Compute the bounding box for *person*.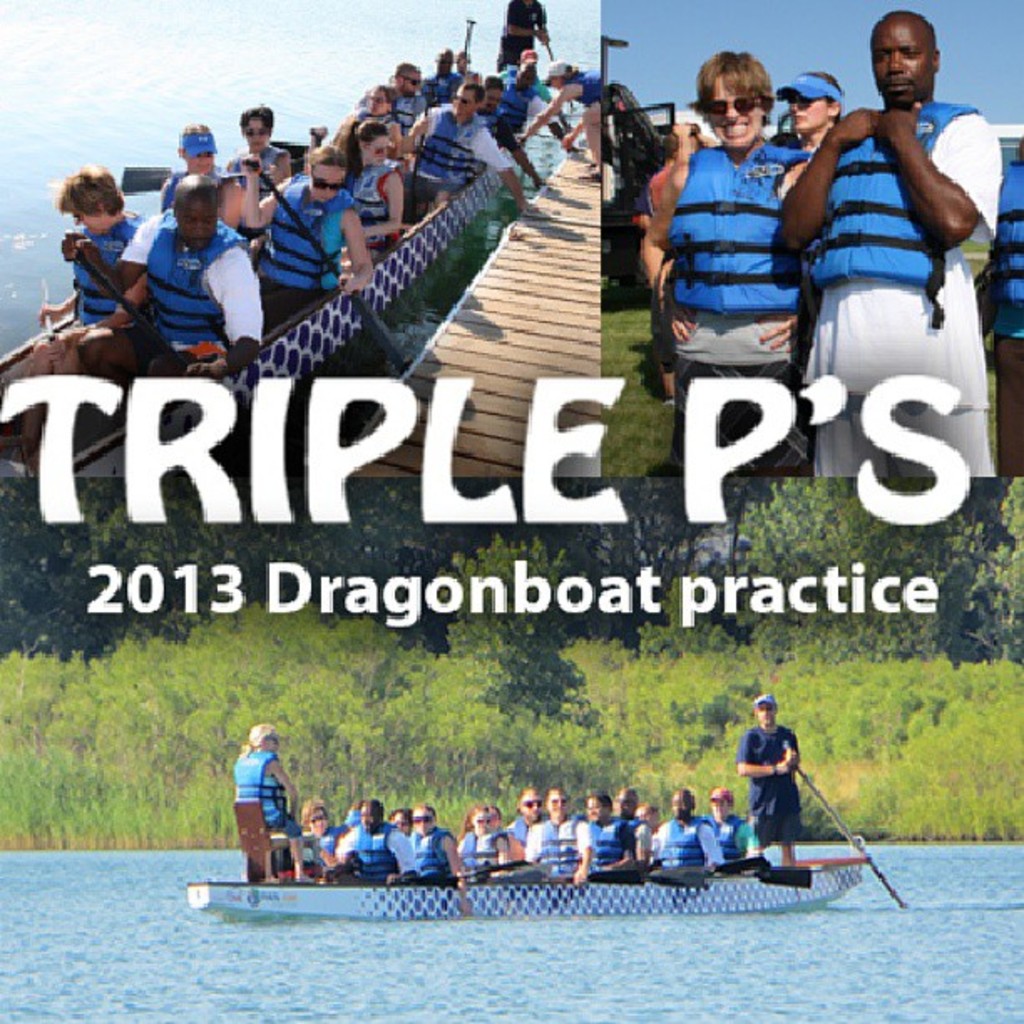
x1=540, y1=62, x2=632, y2=169.
